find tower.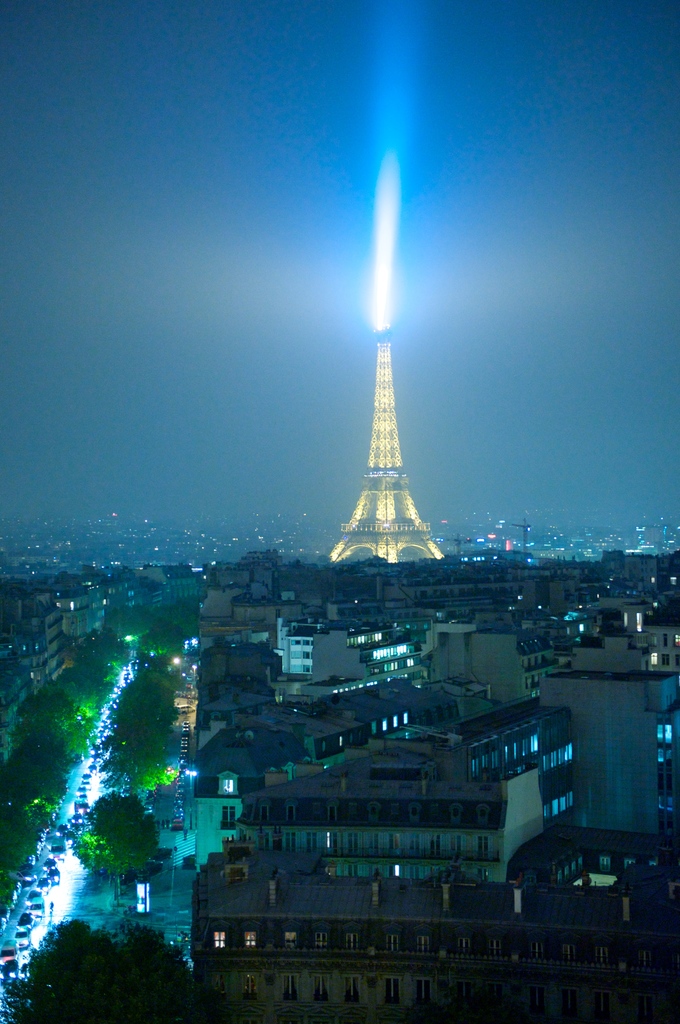
x1=326, y1=320, x2=443, y2=565.
